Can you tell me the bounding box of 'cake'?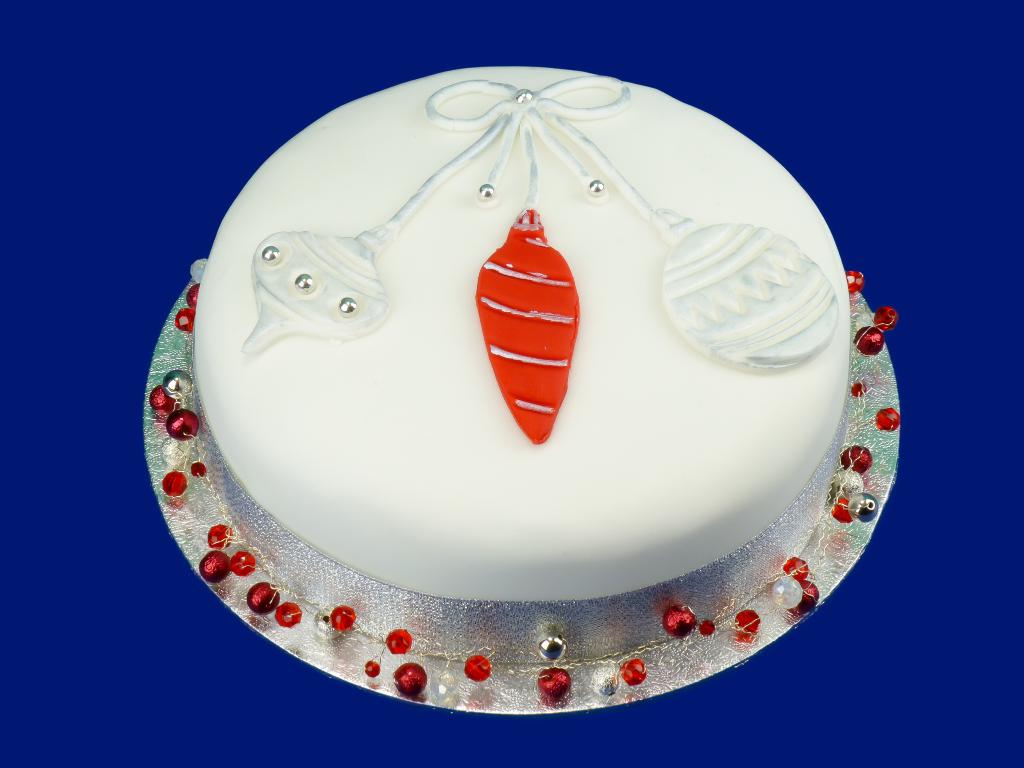
(x1=195, y1=70, x2=851, y2=601).
